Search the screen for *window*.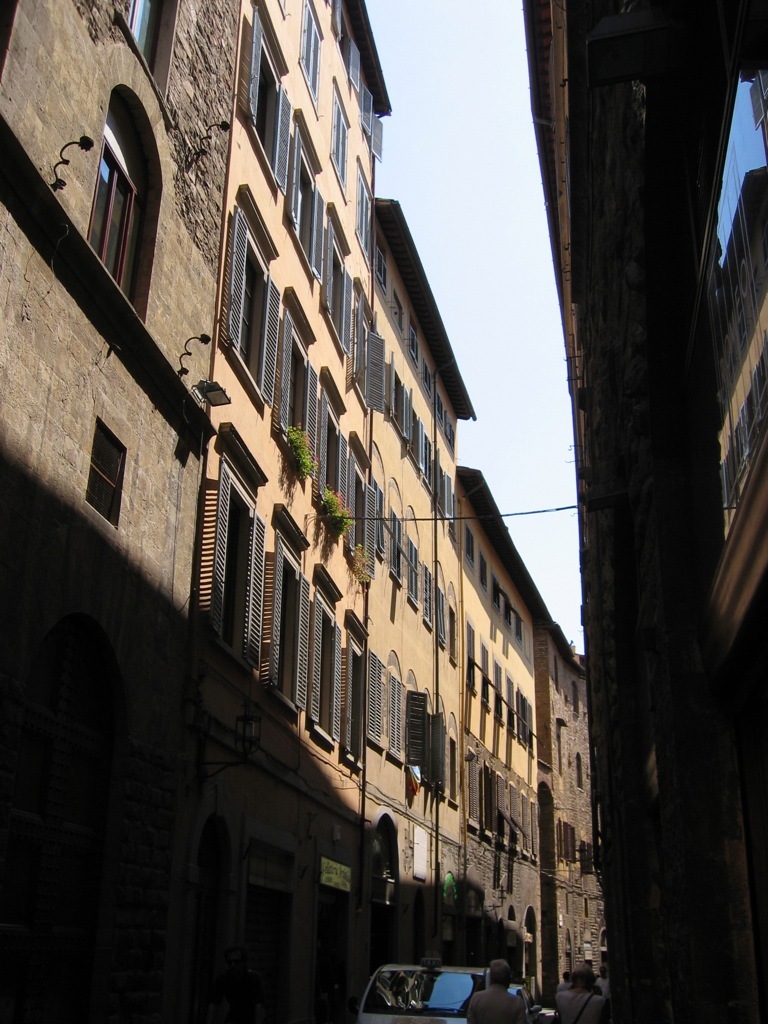
Found at BBox(341, 633, 366, 770).
